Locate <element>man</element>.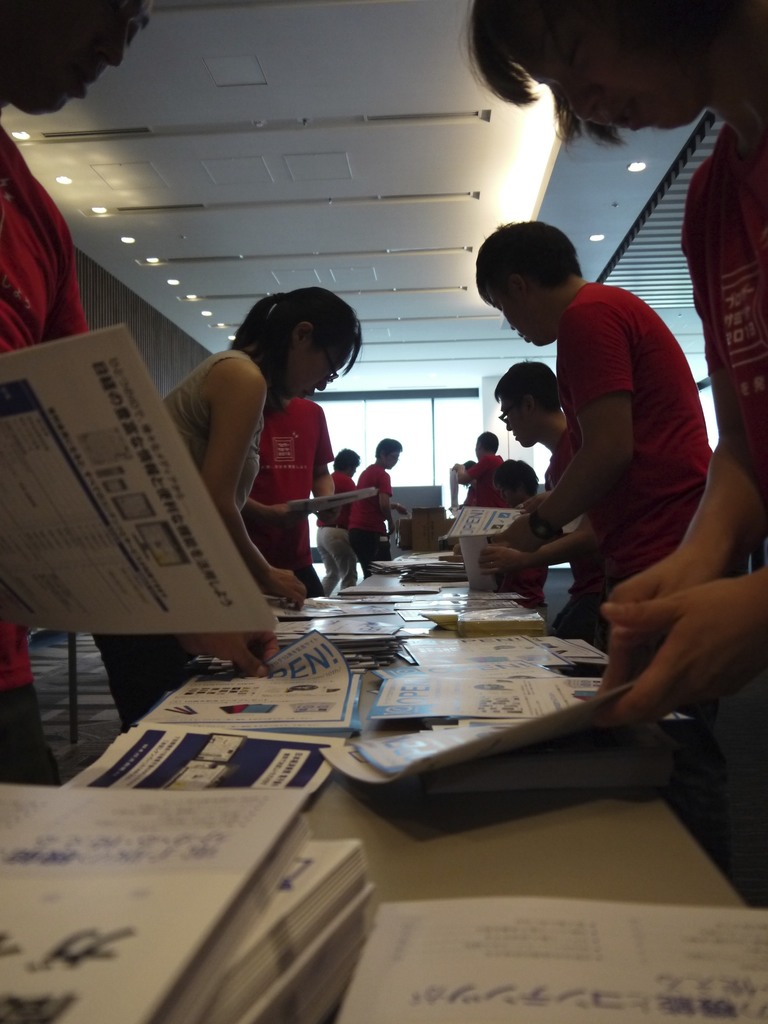
Bounding box: [471, 220, 721, 648].
